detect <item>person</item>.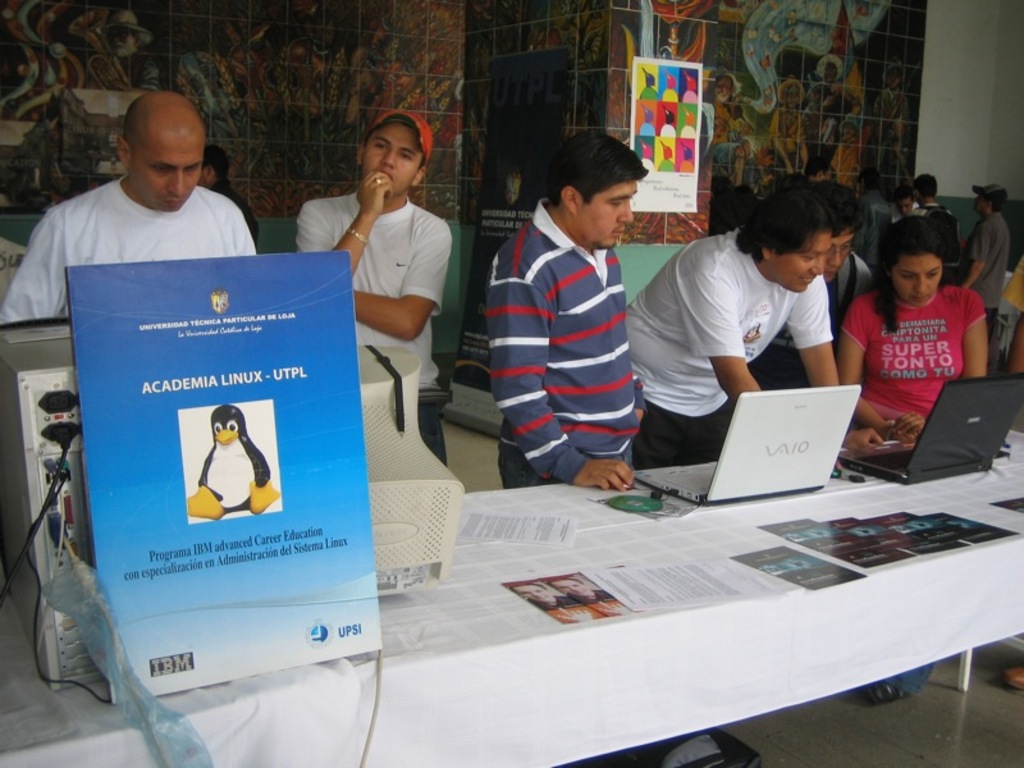
Detected at BBox(508, 577, 579, 613).
